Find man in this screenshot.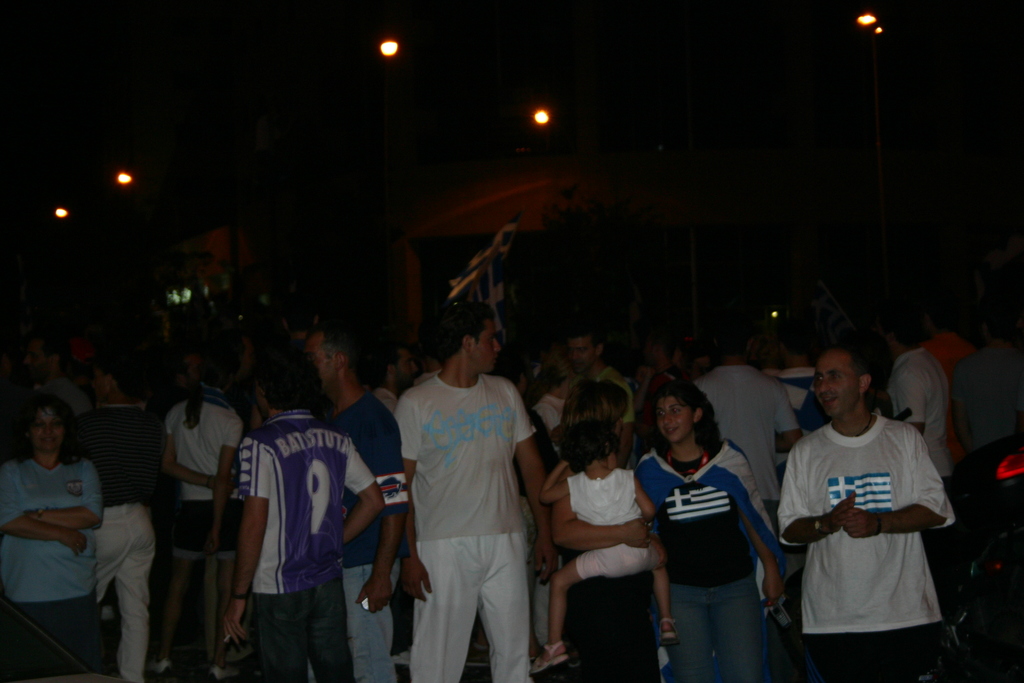
The bounding box for man is rect(175, 349, 206, 397).
